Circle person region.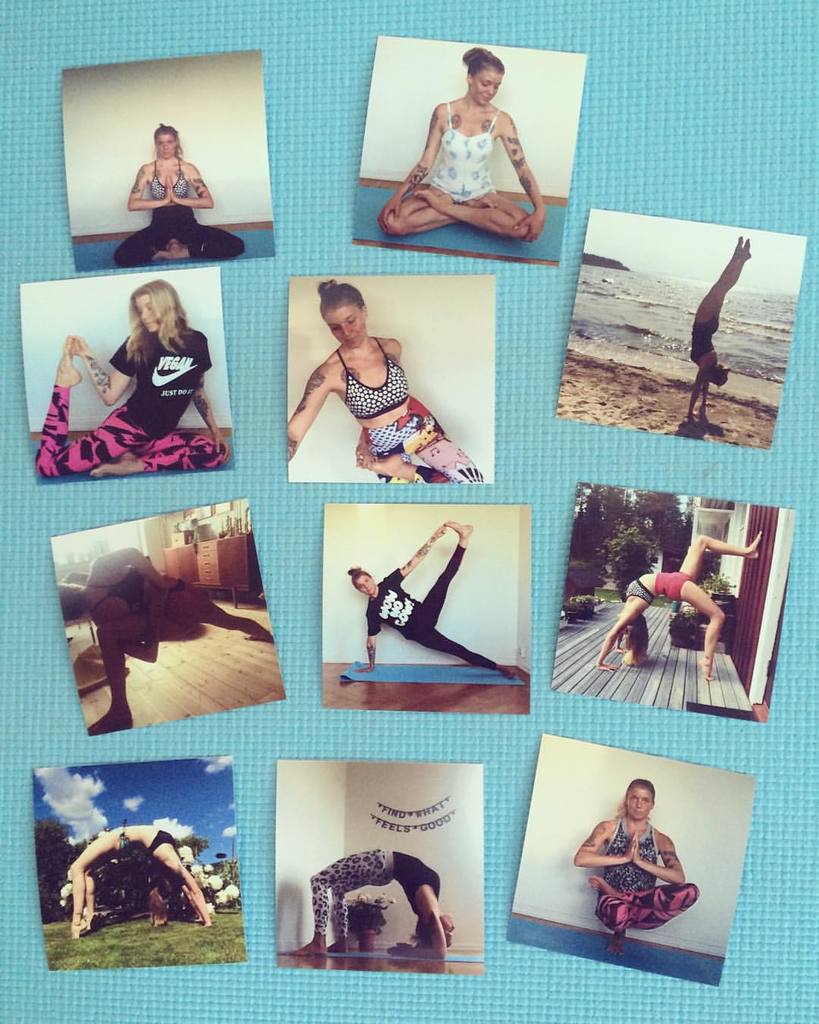
Region: locate(377, 50, 547, 242).
